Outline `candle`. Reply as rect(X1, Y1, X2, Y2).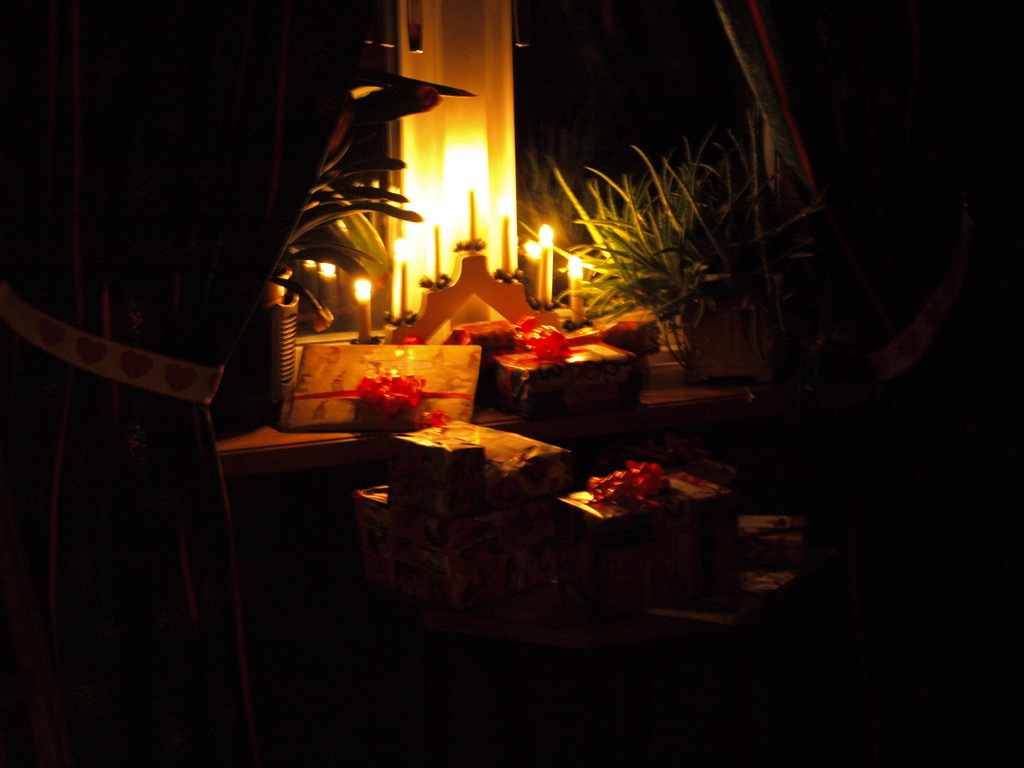
rect(467, 178, 479, 243).
